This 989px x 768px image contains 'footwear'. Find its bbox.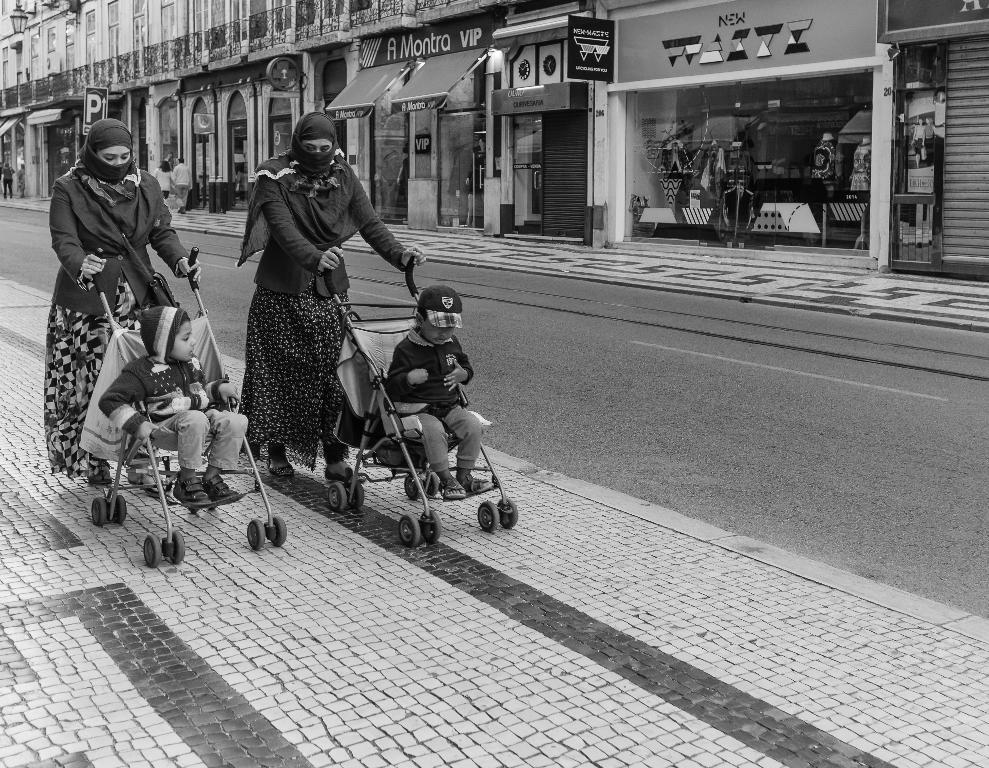
172, 465, 216, 506.
